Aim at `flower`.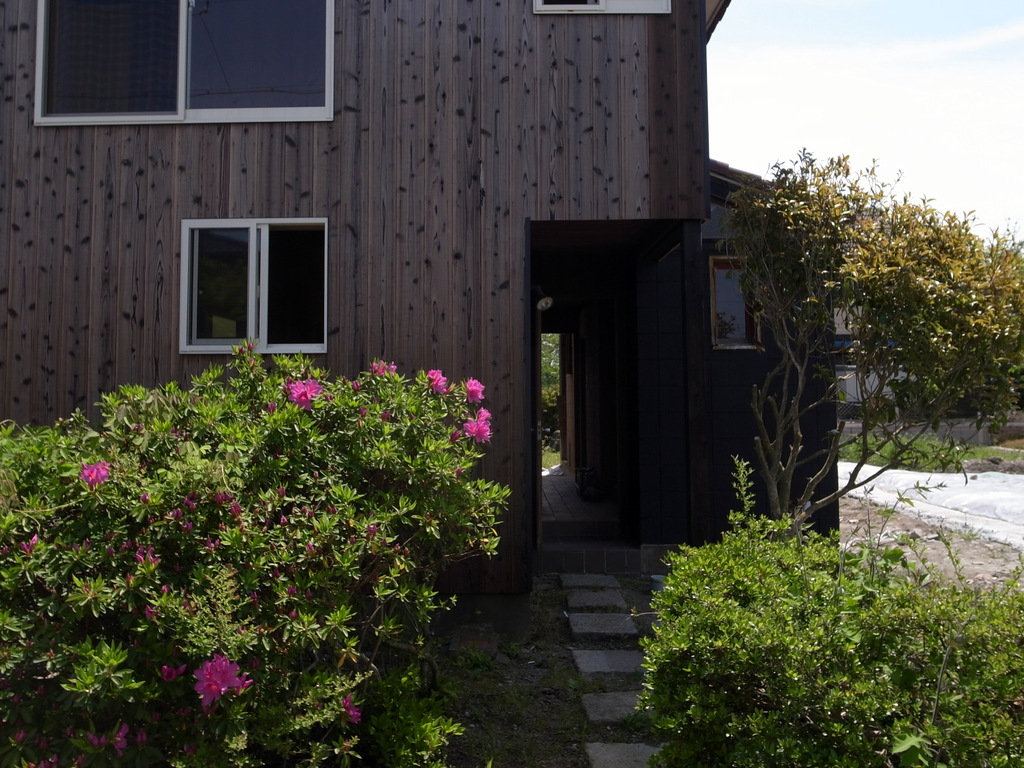
Aimed at crop(369, 360, 401, 378).
